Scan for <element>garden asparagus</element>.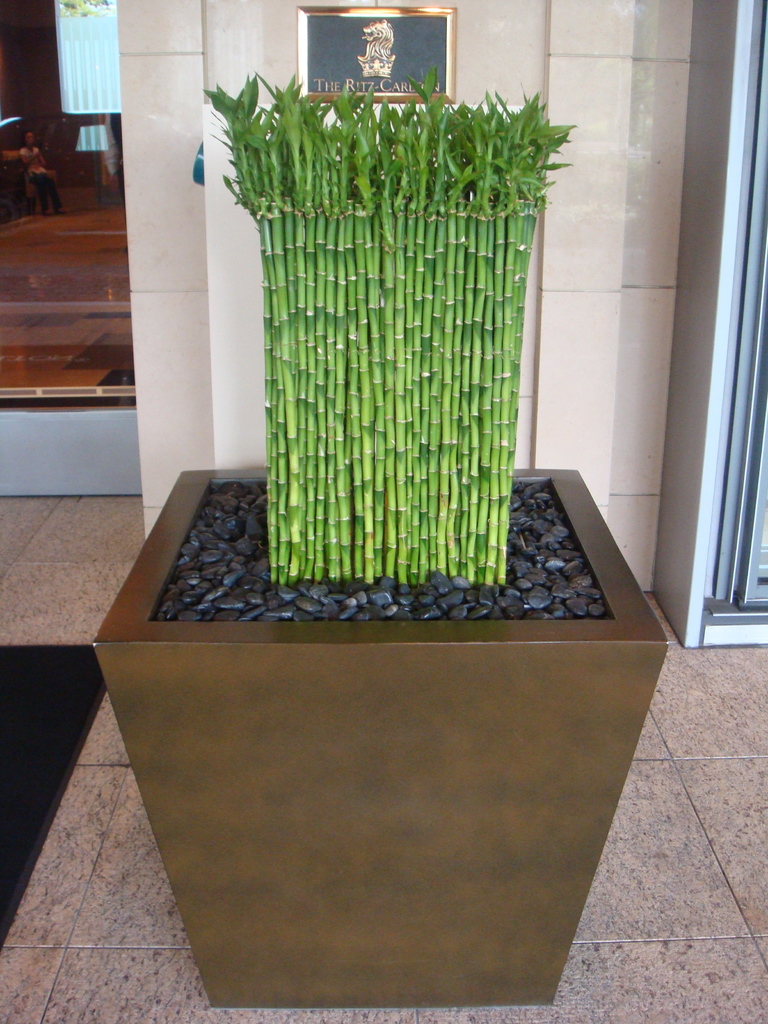
Scan result: x1=248 y1=100 x2=545 y2=607.
